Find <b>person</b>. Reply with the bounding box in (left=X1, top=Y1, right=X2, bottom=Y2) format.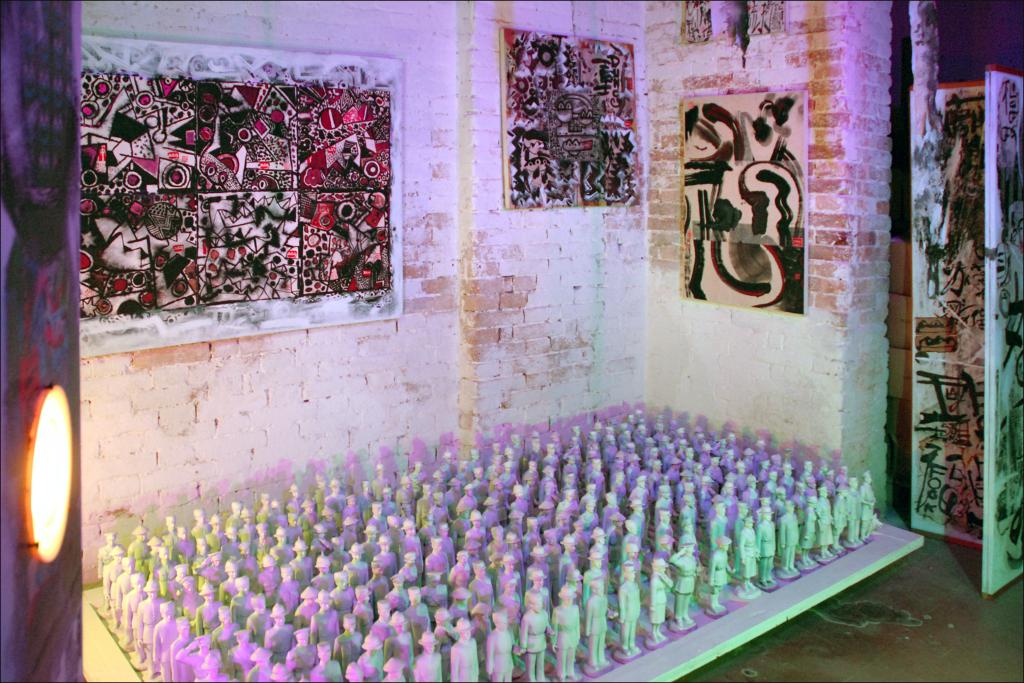
(left=192, top=586, right=221, bottom=632).
